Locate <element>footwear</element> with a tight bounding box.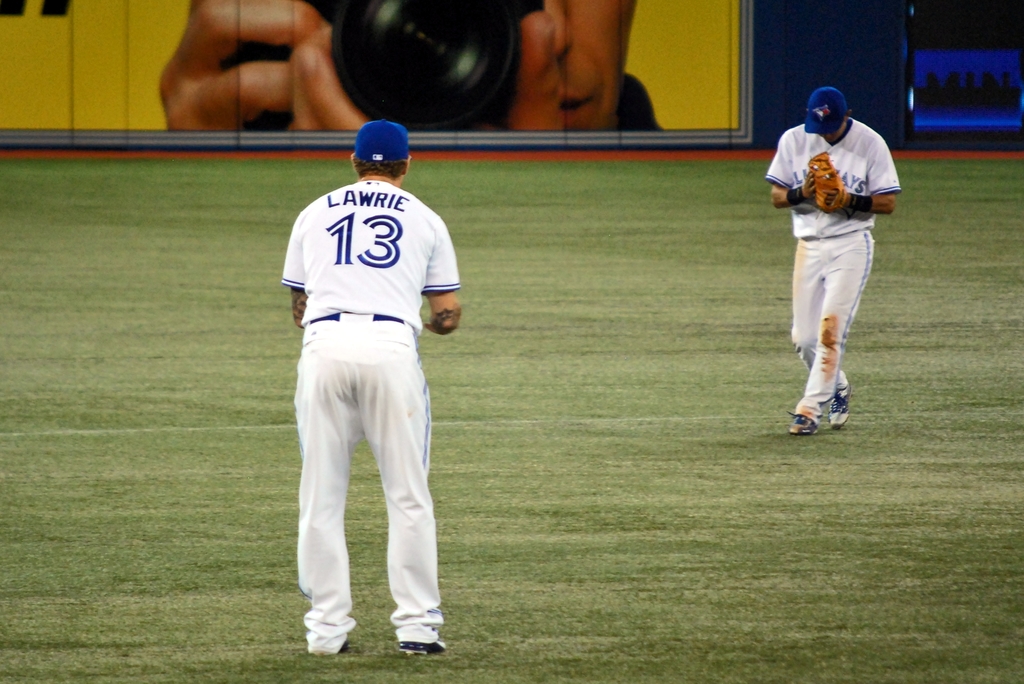
<bbox>397, 639, 447, 656</bbox>.
